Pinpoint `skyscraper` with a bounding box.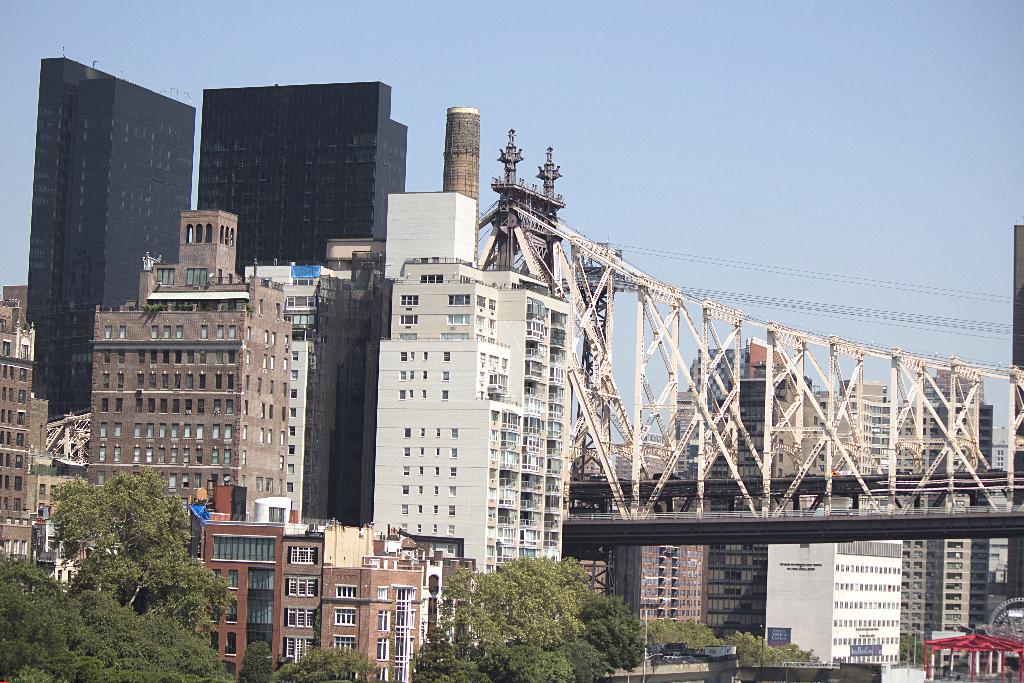
box=[0, 276, 49, 566].
